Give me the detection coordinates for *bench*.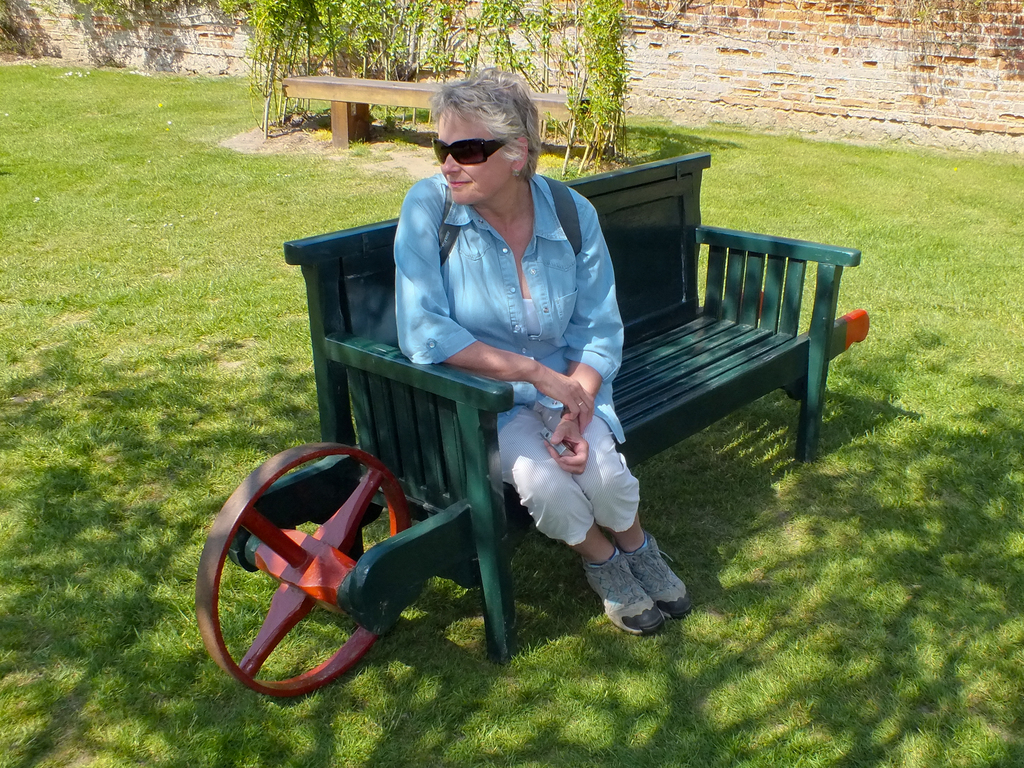
{"x1": 204, "y1": 186, "x2": 826, "y2": 723}.
